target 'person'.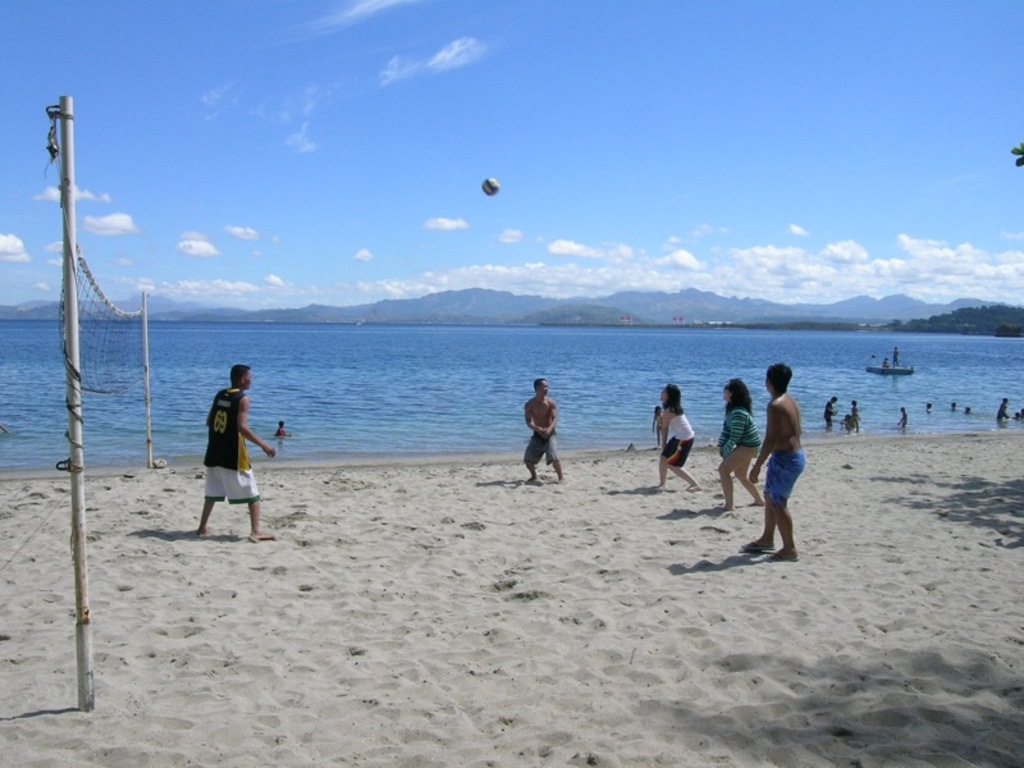
Target region: locate(744, 364, 808, 562).
